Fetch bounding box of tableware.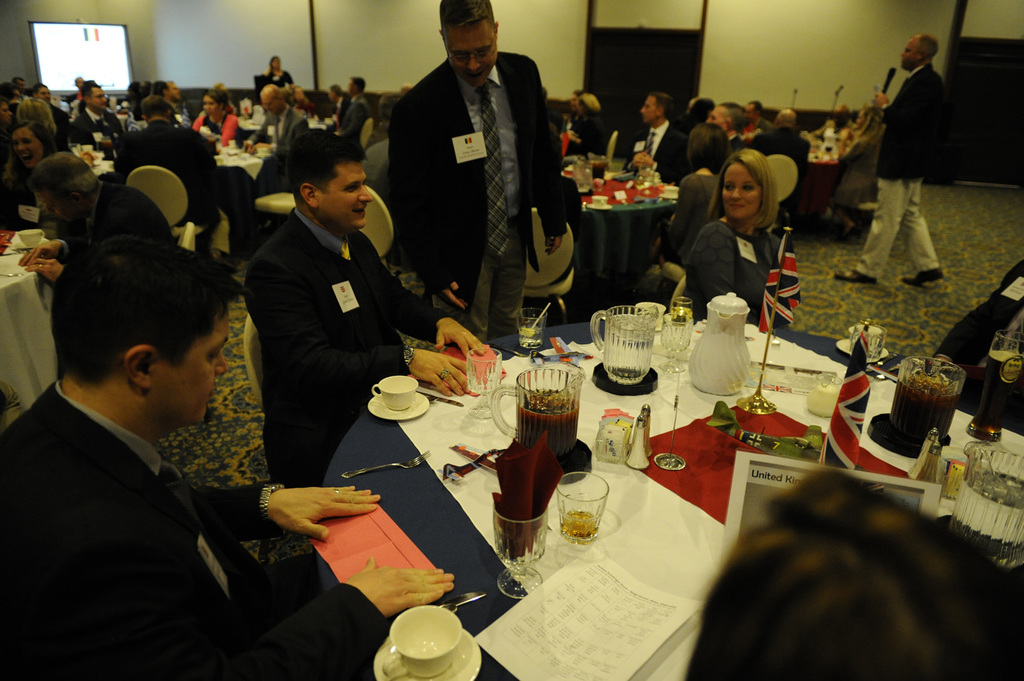
Bbox: 963 330 1023 441.
